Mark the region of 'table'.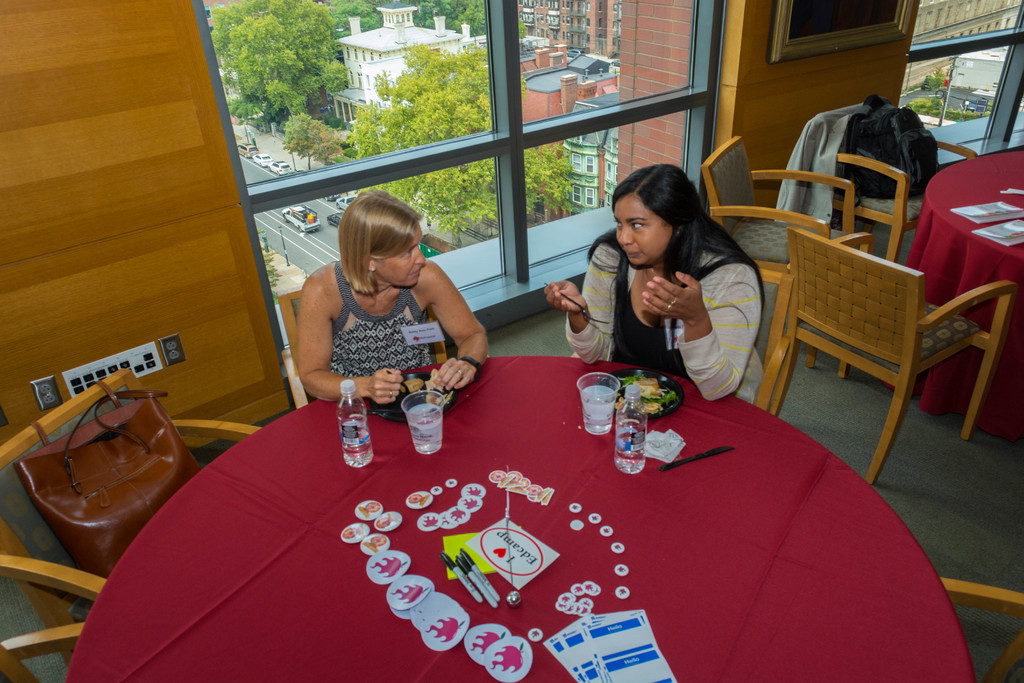
Region: {"left": 884, "top": 150, "right": 1023, "bottom": 444}.
